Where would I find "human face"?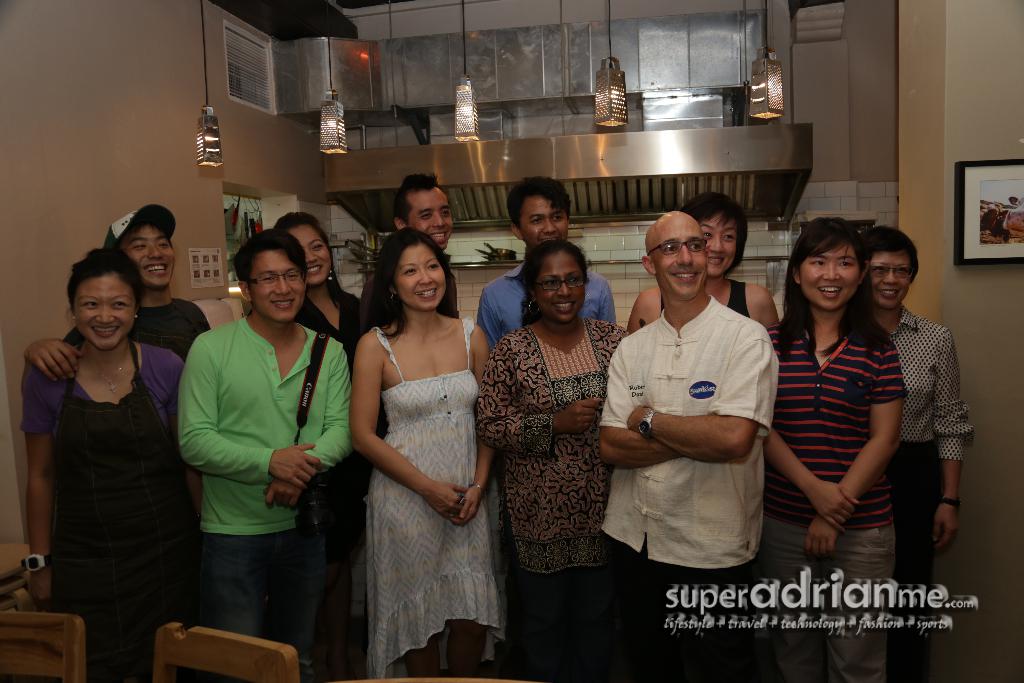
At select_region(119, 226, 174, 288).
